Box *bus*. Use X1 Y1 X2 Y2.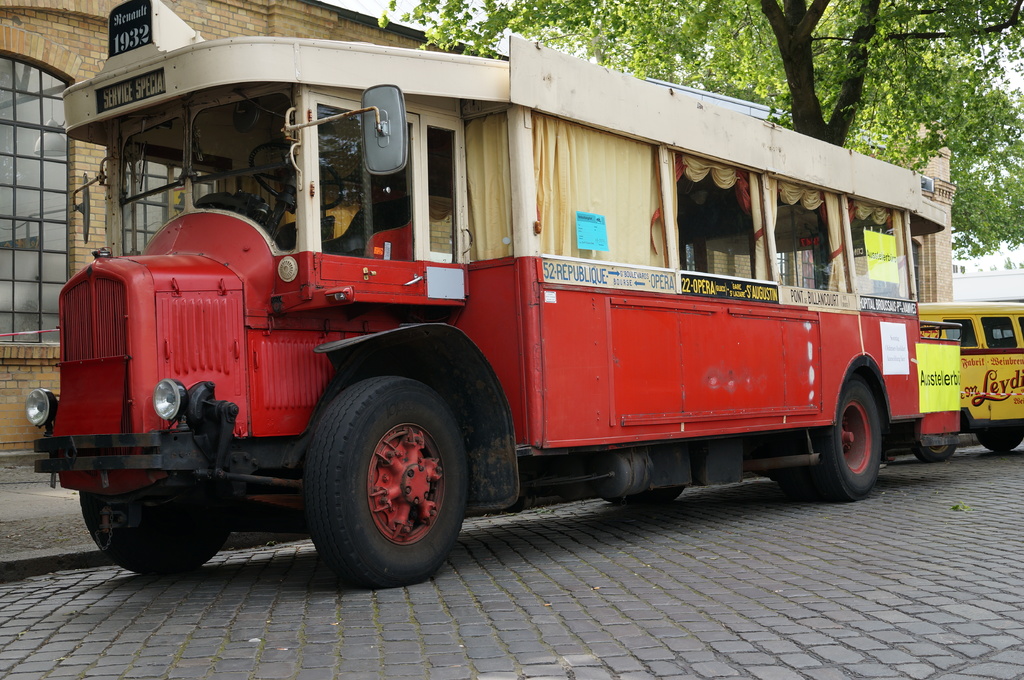
21 0 961 590.
